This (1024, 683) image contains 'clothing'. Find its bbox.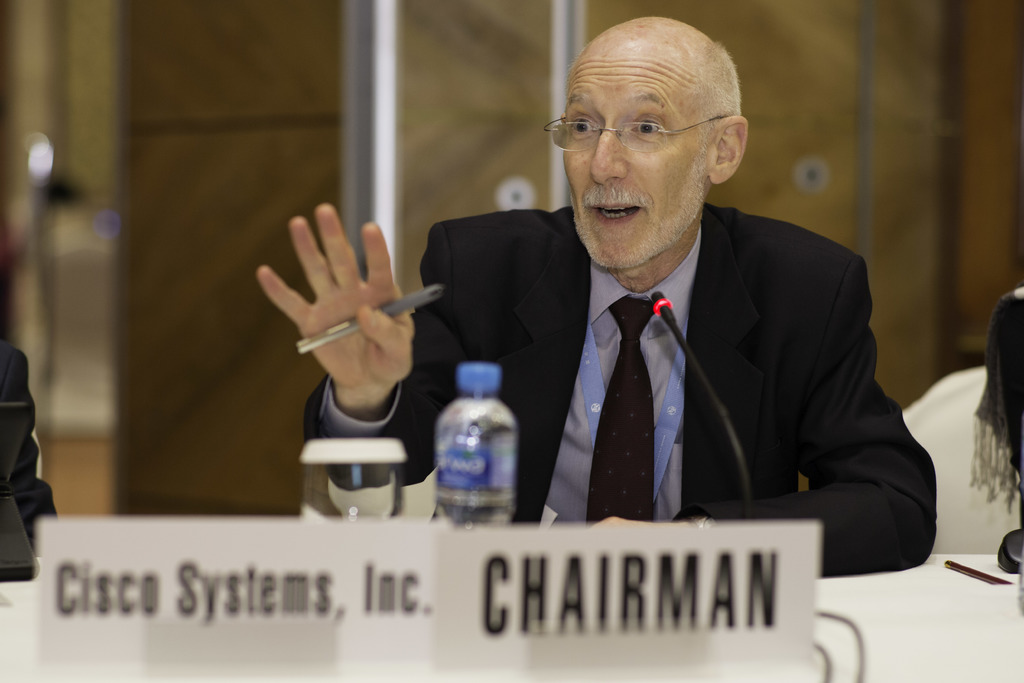
(470, 200, 911, 563).
